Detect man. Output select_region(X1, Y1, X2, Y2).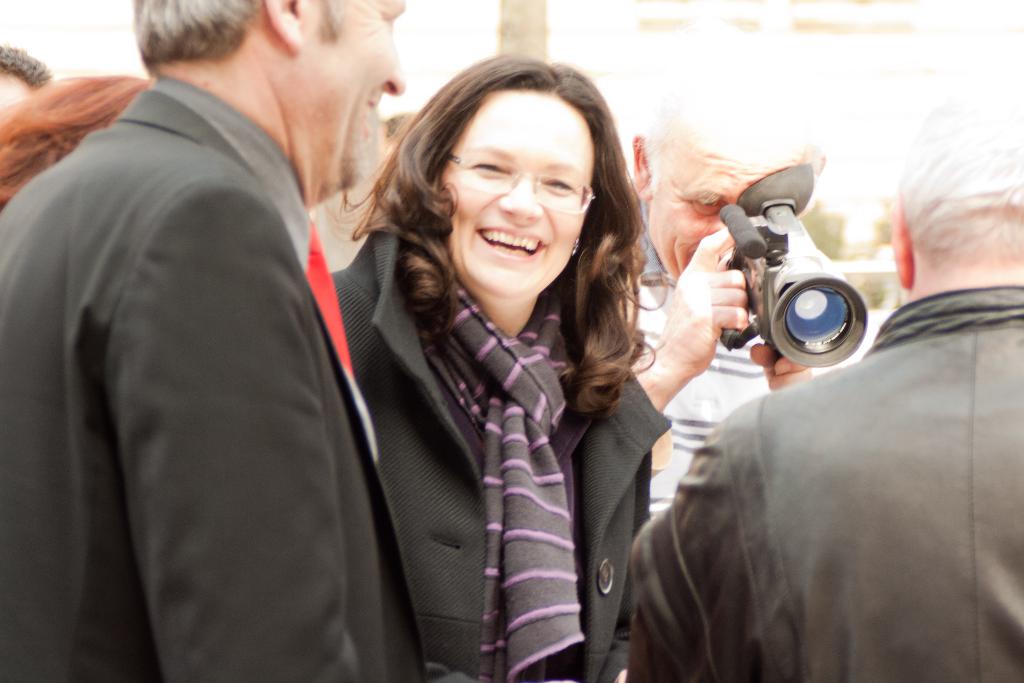
select_region(0, 40, 52, 102).
